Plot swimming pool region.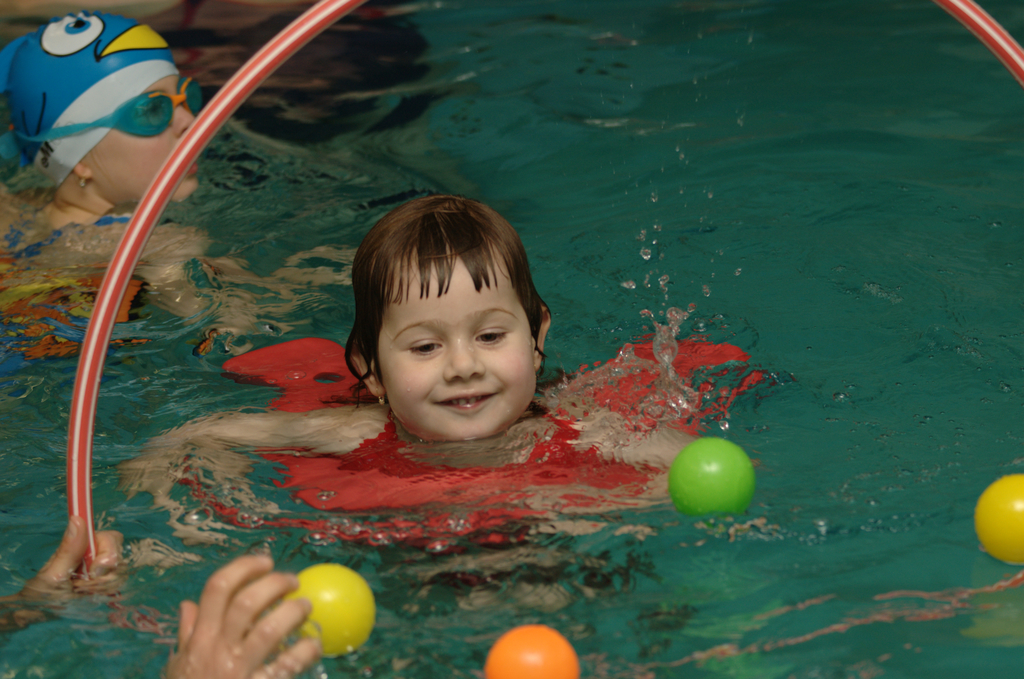
Plotted at <box>4,4,899,678</box>.
